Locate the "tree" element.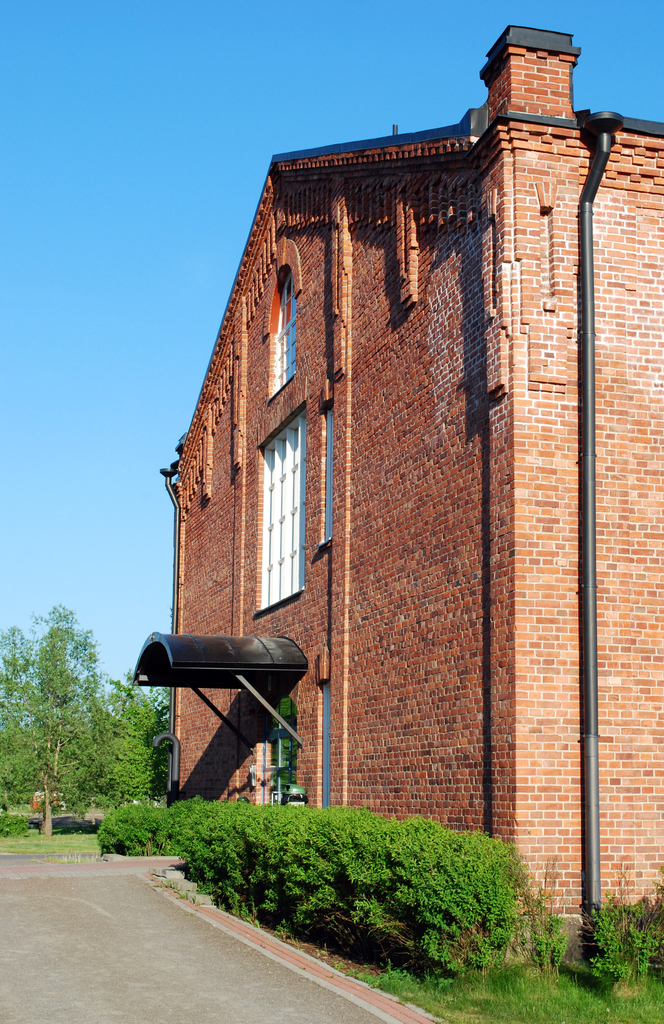
Element bbox: <box>12,586,117,835</box>.
